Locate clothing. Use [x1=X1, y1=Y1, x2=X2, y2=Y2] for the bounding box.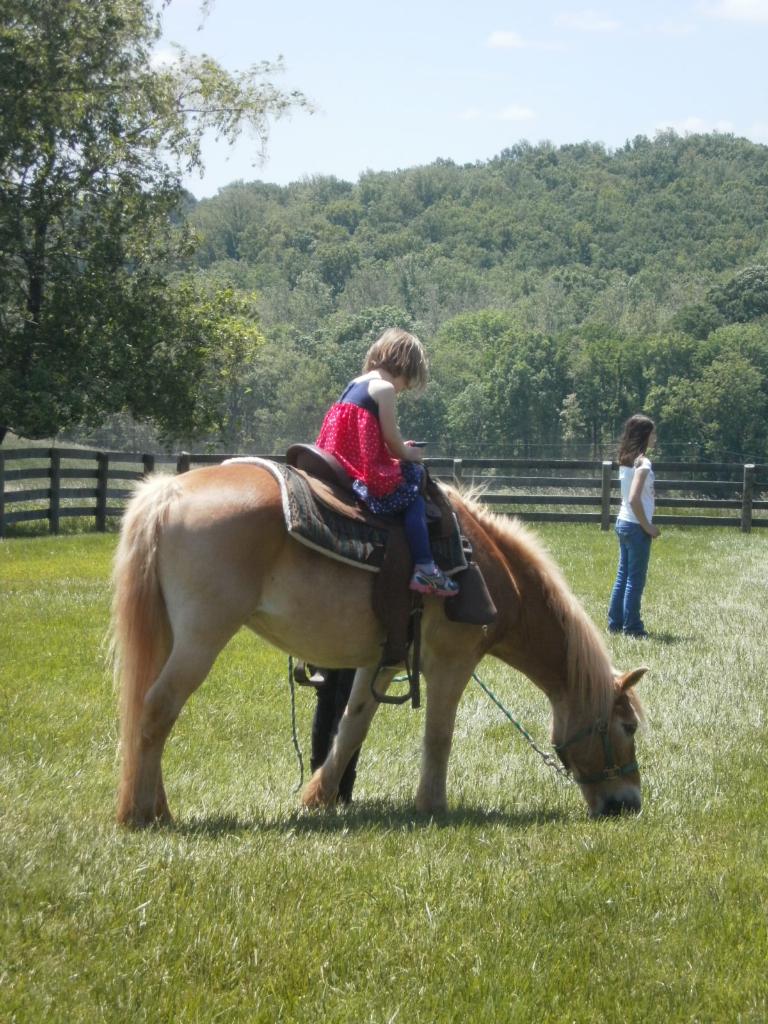
[x1=310, y1=380, x2=430, y2=568].
